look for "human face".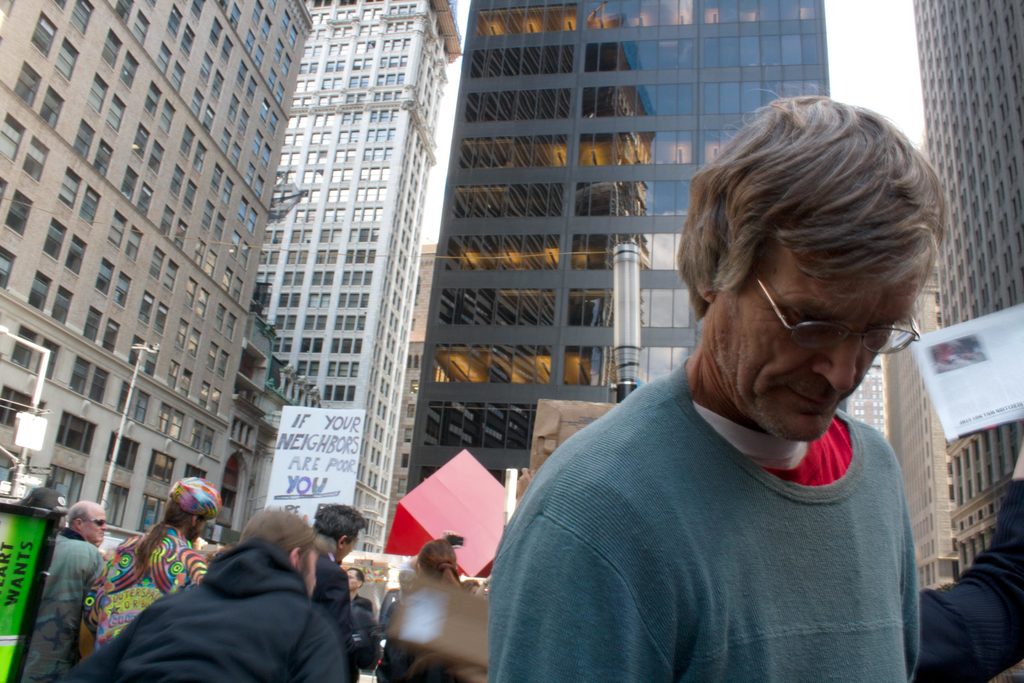
Found: (300, 547, 321, 603).
